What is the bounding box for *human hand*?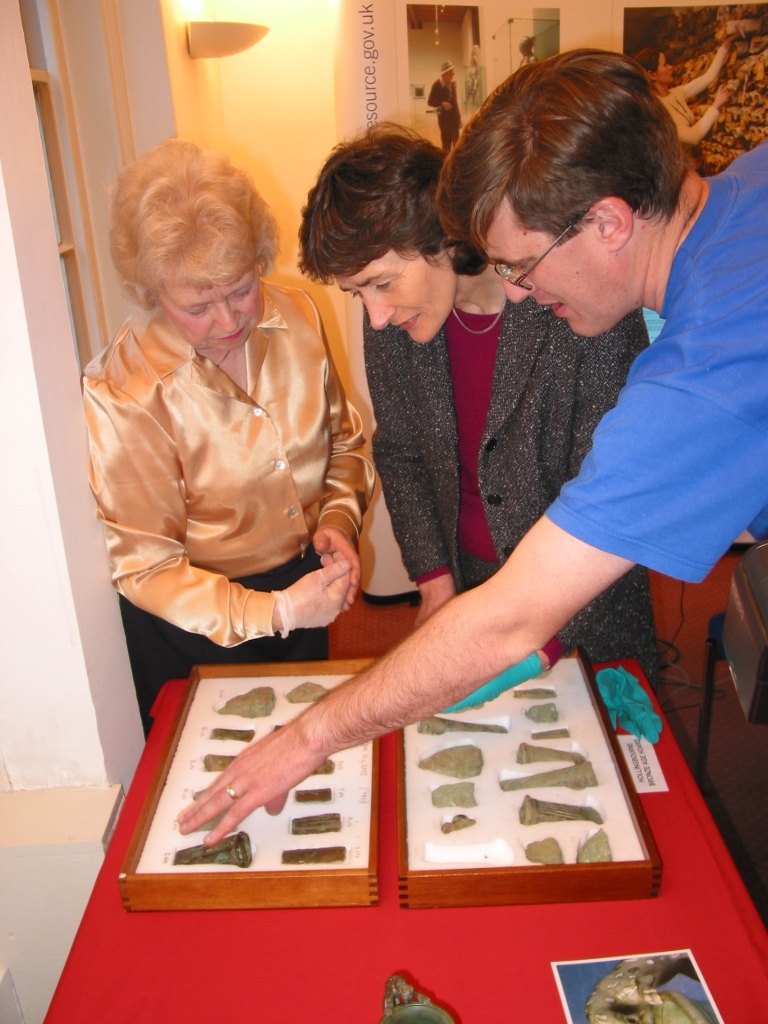
select_region(413, 581, 450, 627).
